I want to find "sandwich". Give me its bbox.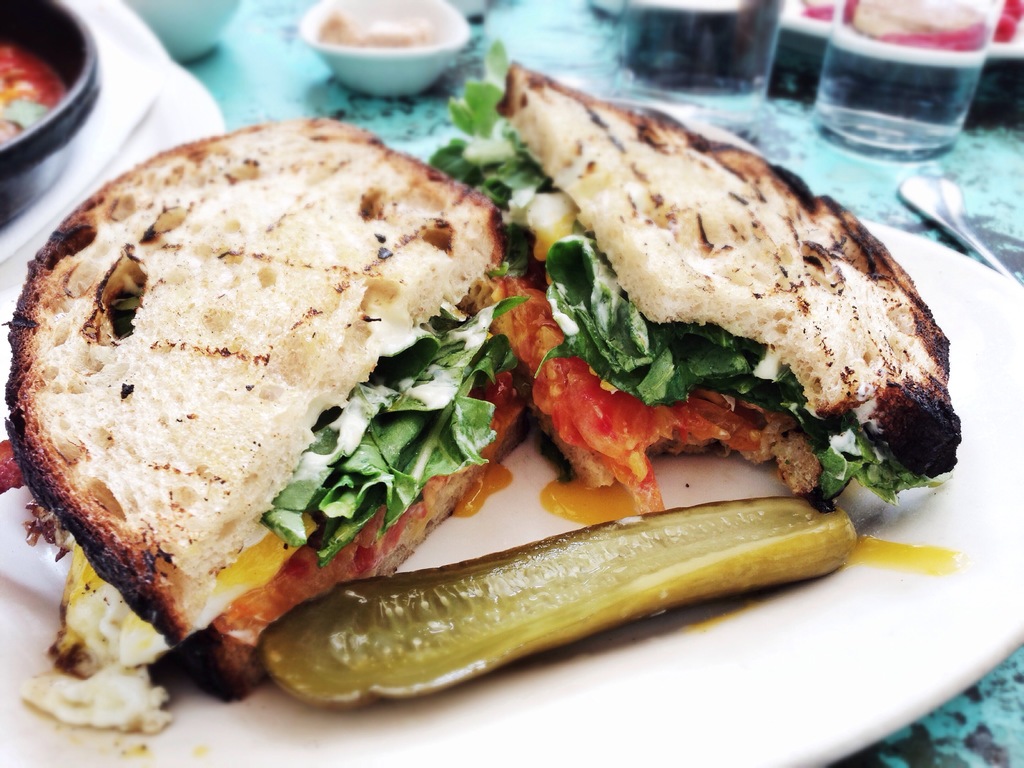
[422, 61, 968, 511].
